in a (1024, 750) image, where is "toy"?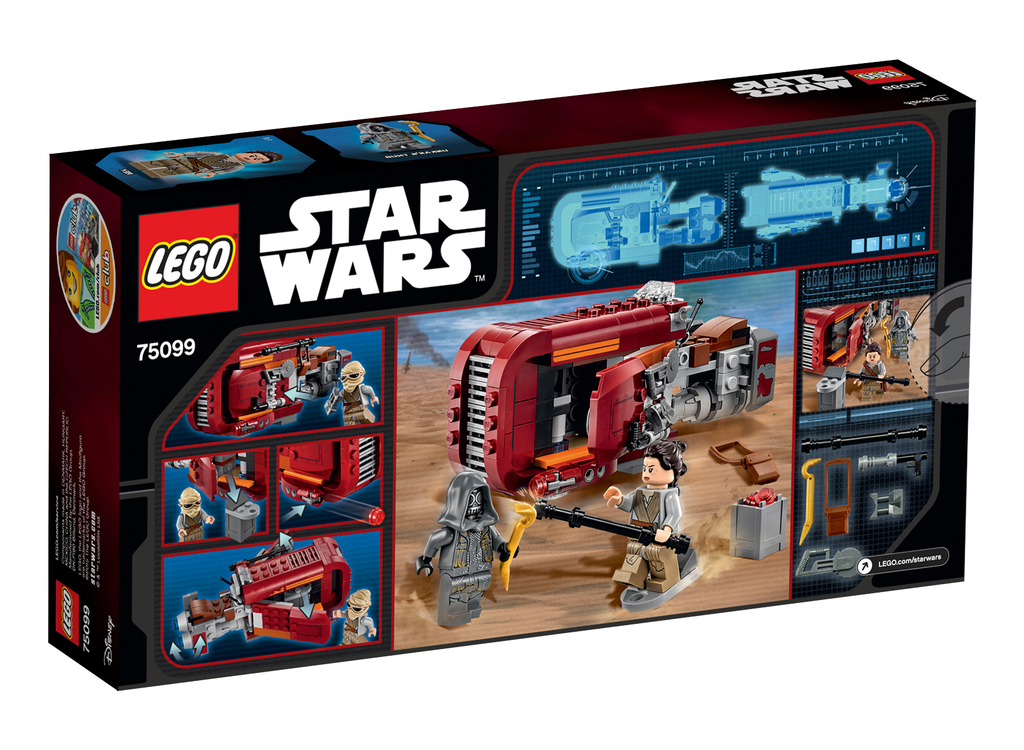
(left=851, top=341, right=908, bottom=400).
